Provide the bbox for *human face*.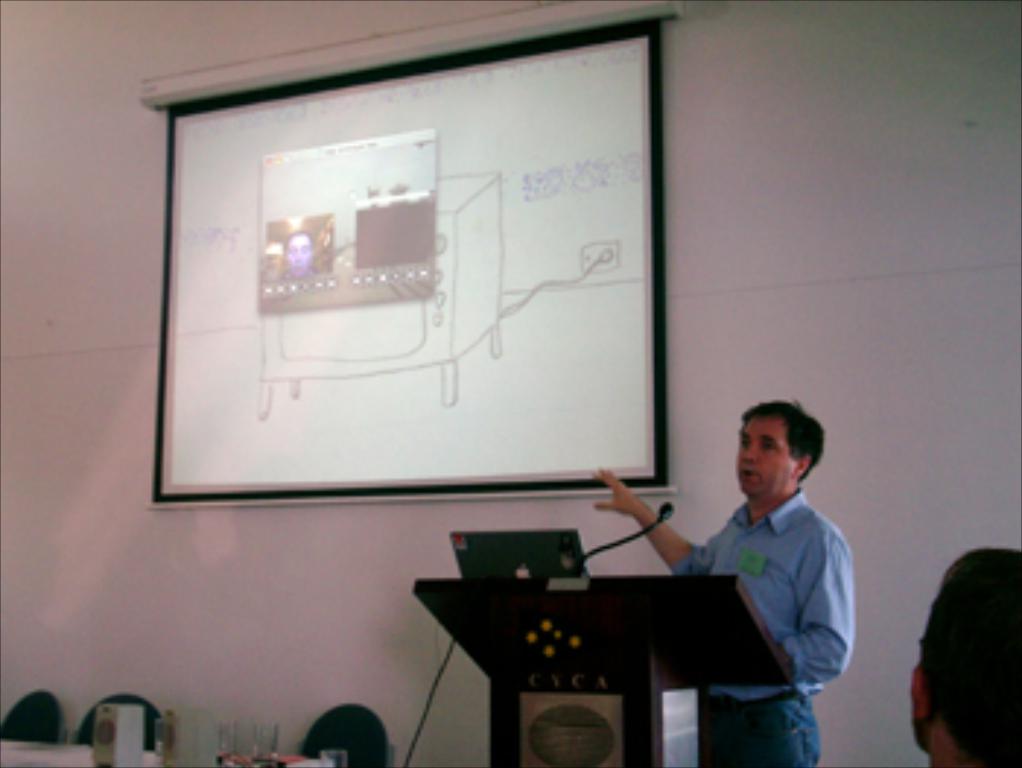
[left=736, top=418, right=797, bottom=494].
